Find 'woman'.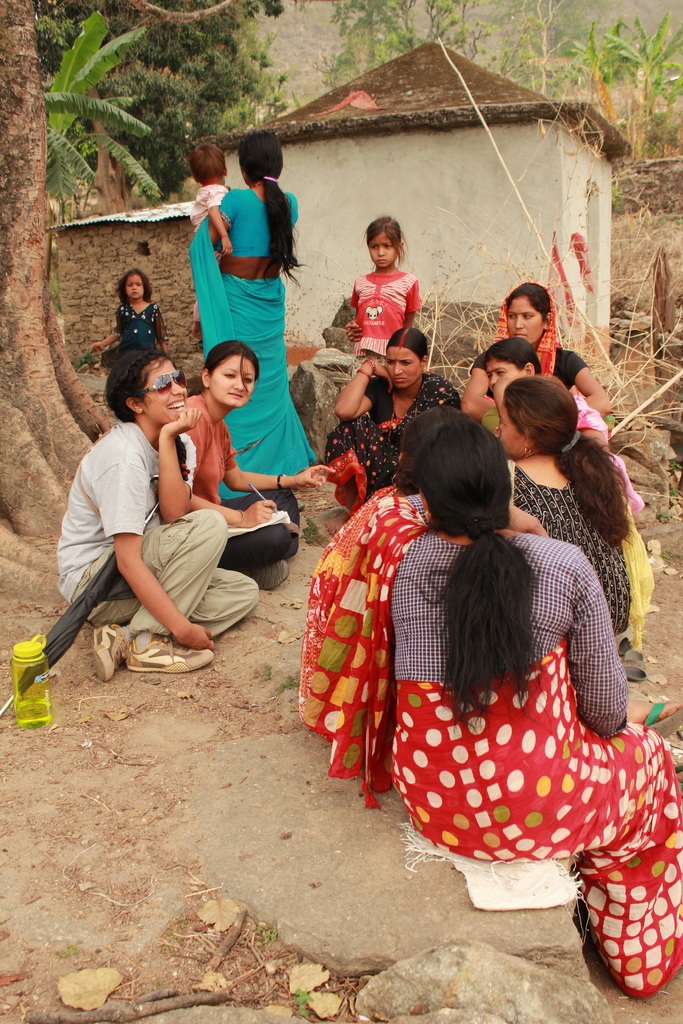
486/333/617/447.
